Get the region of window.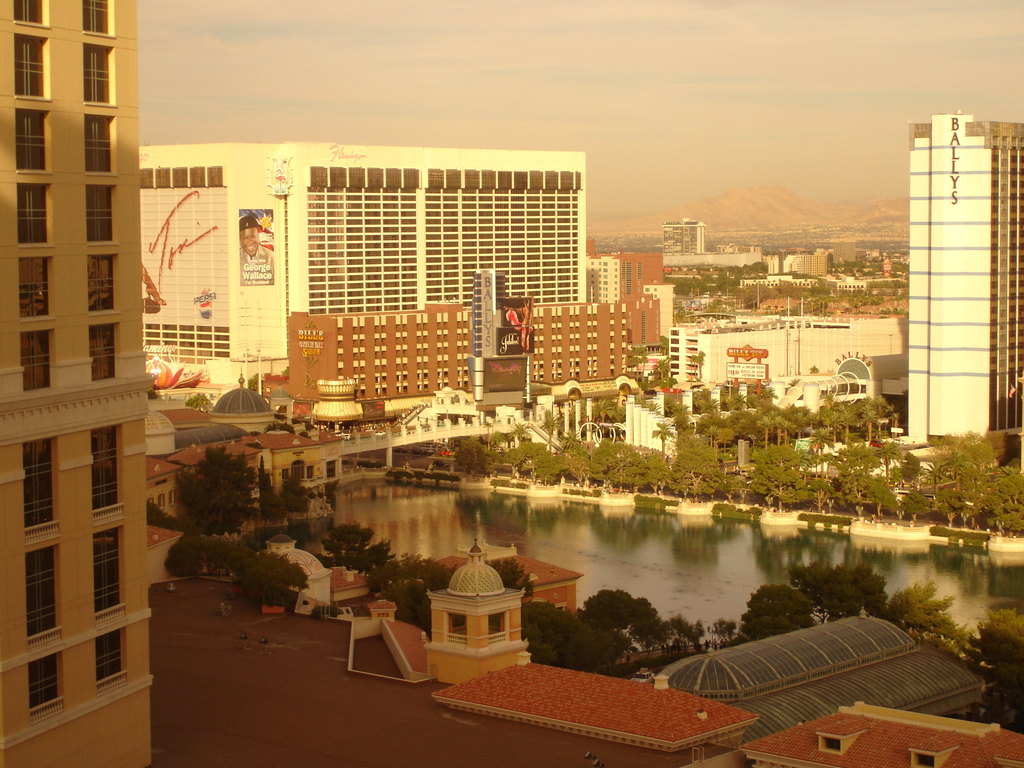
589, 279, 596, 284.
